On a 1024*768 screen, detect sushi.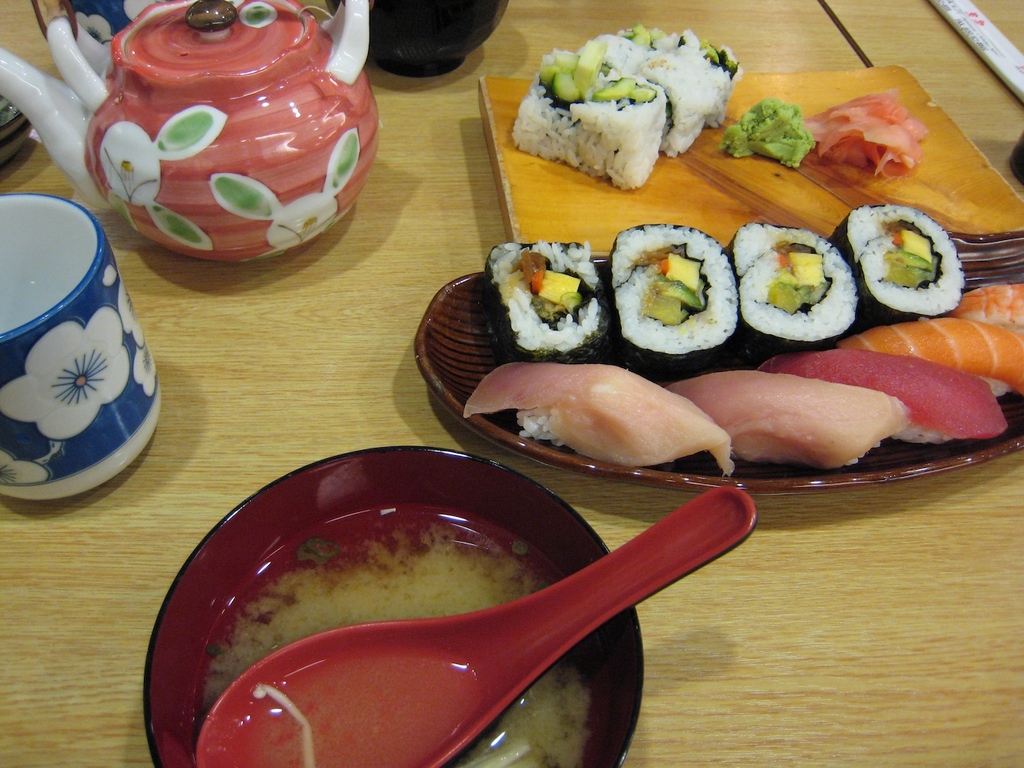
bbox=(476, 233, 616, 369).
